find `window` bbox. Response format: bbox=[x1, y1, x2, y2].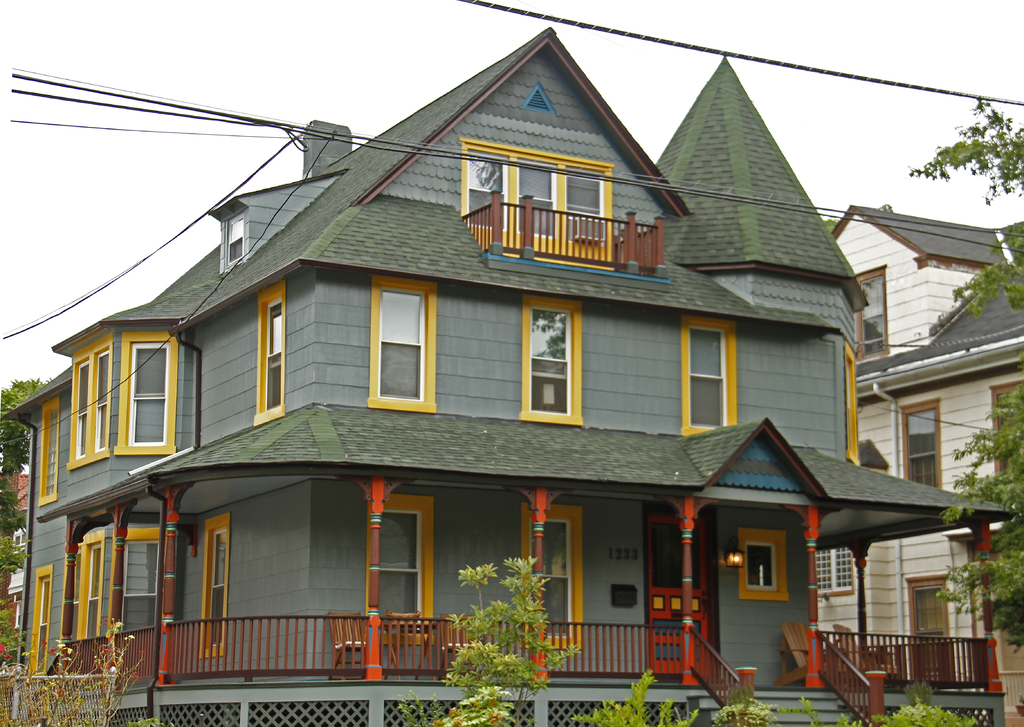
bbox=[92, 336, 175, 469].
